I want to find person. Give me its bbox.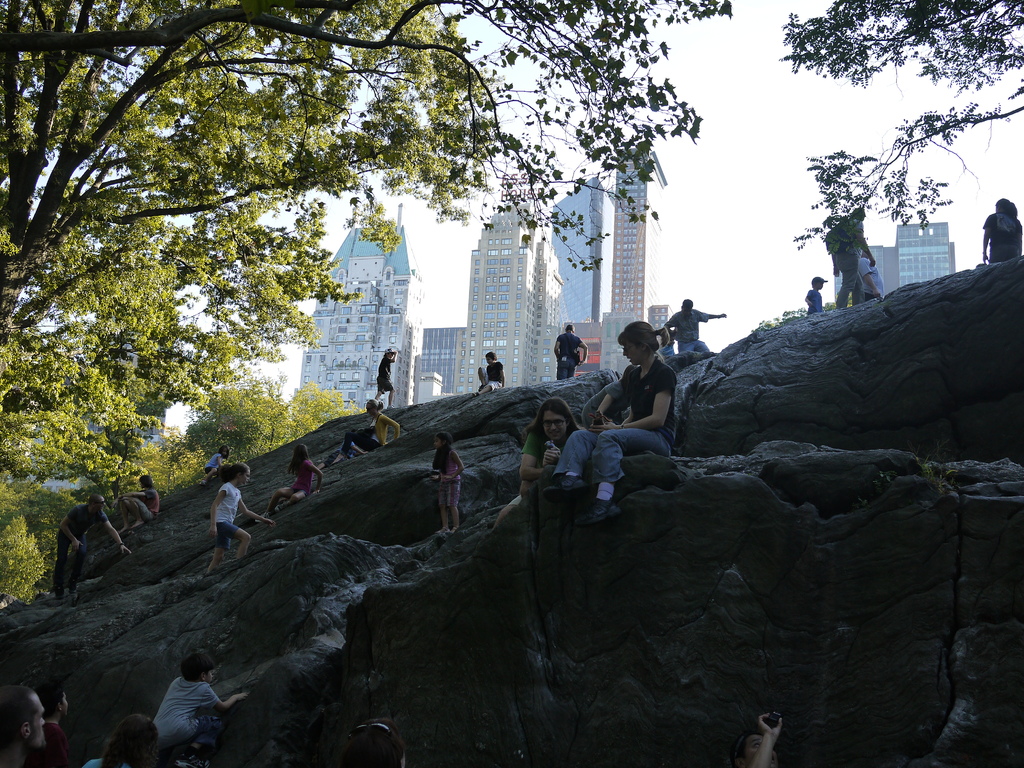
(662,298,726,356).
